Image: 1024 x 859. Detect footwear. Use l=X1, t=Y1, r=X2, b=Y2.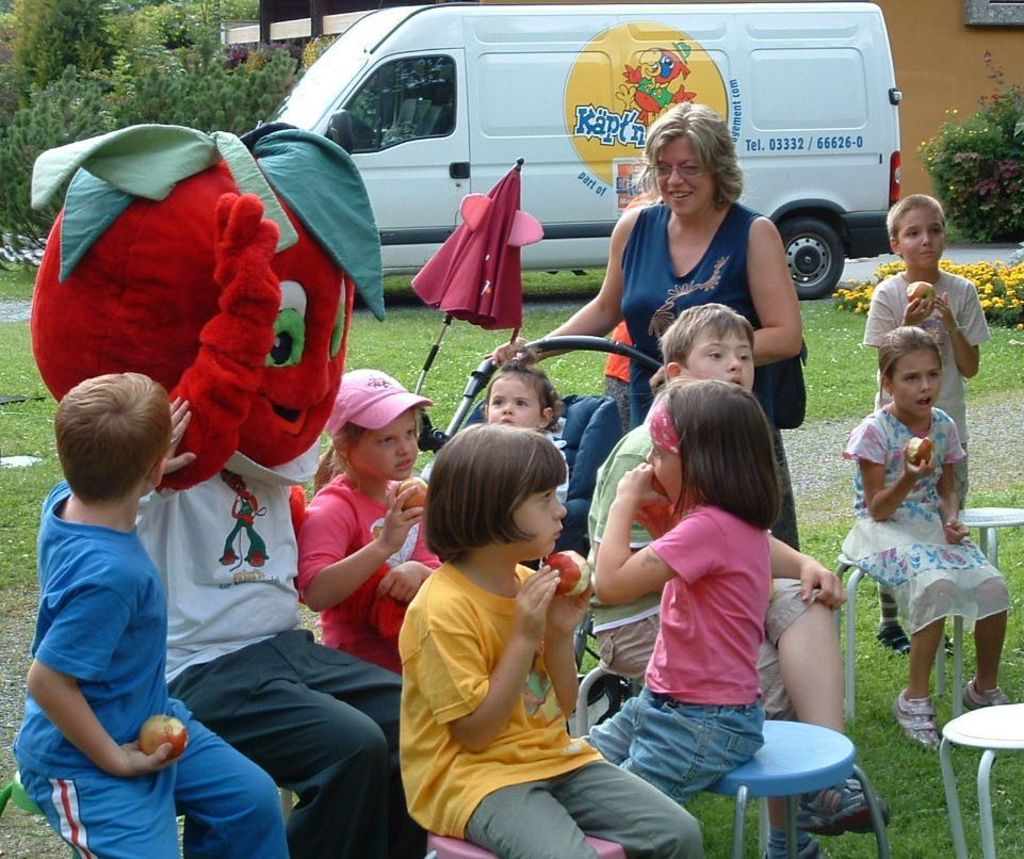
l=794, t=775, r=892, b=839.
